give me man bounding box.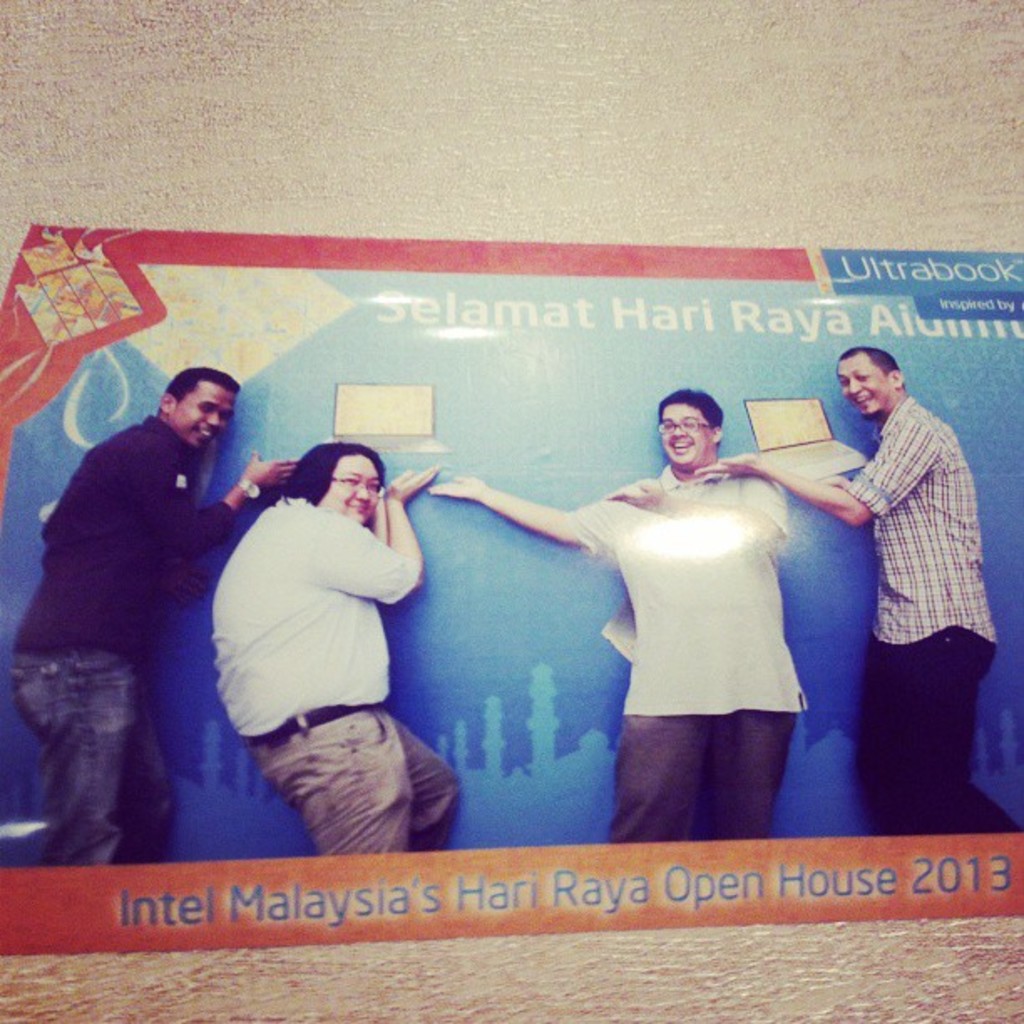
<box>20,363,308,857</box>.
